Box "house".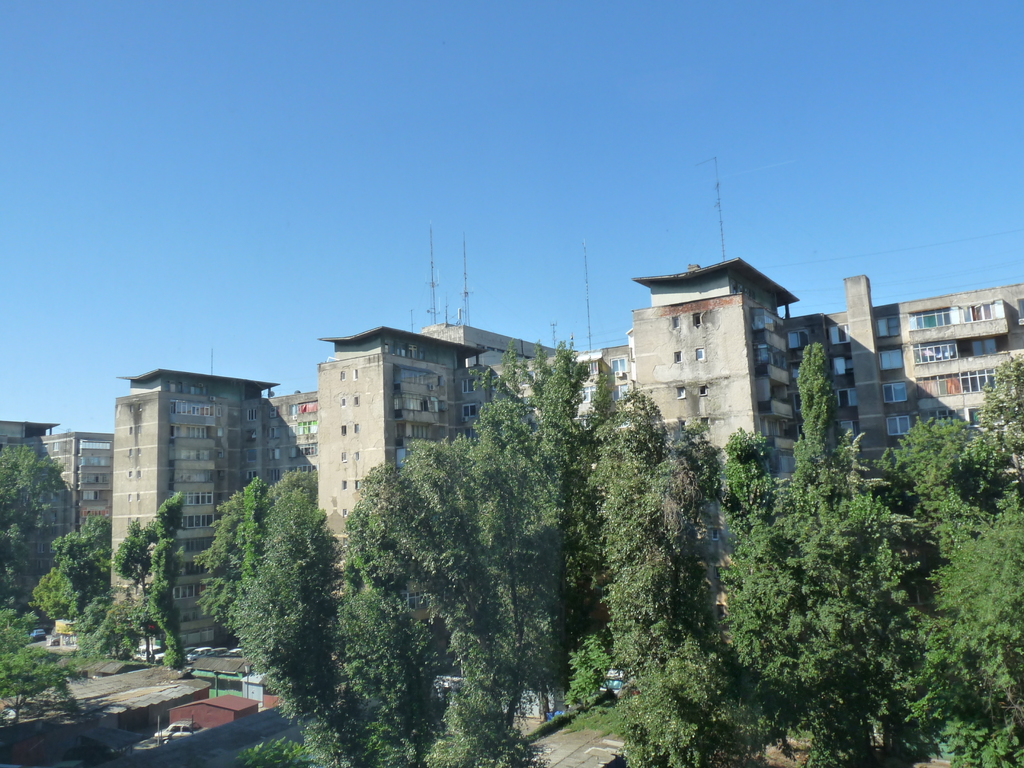
detection(0, 416, 117, 609).
